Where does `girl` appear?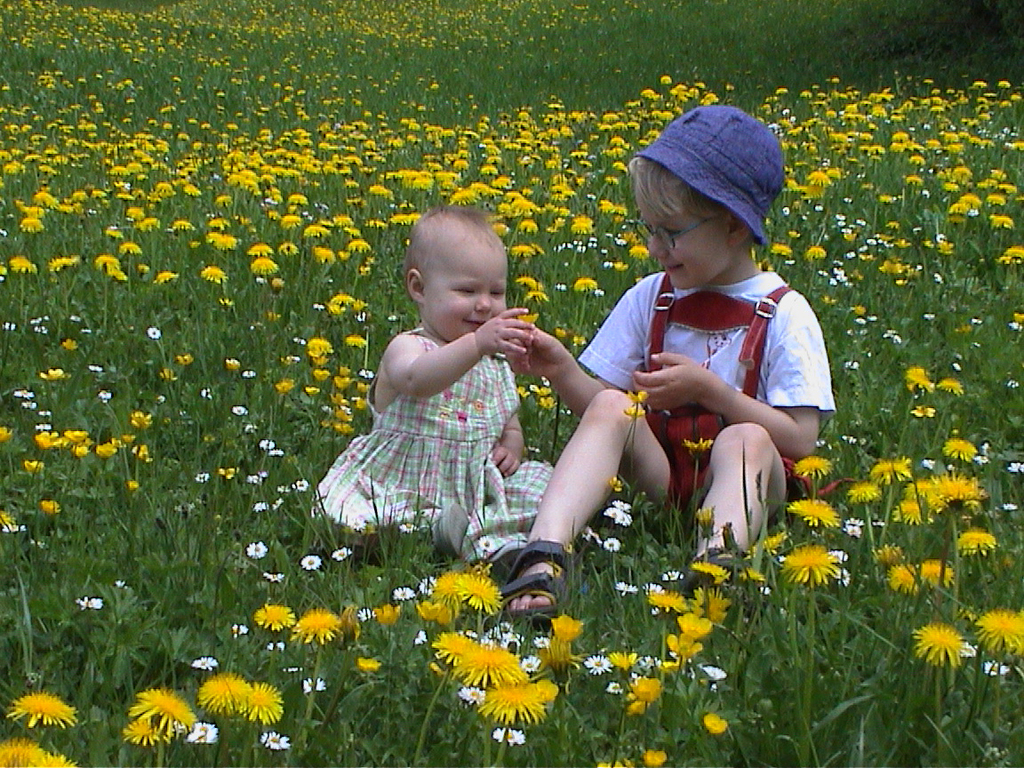
Appears at select_region(311, 208, 550, 558).
